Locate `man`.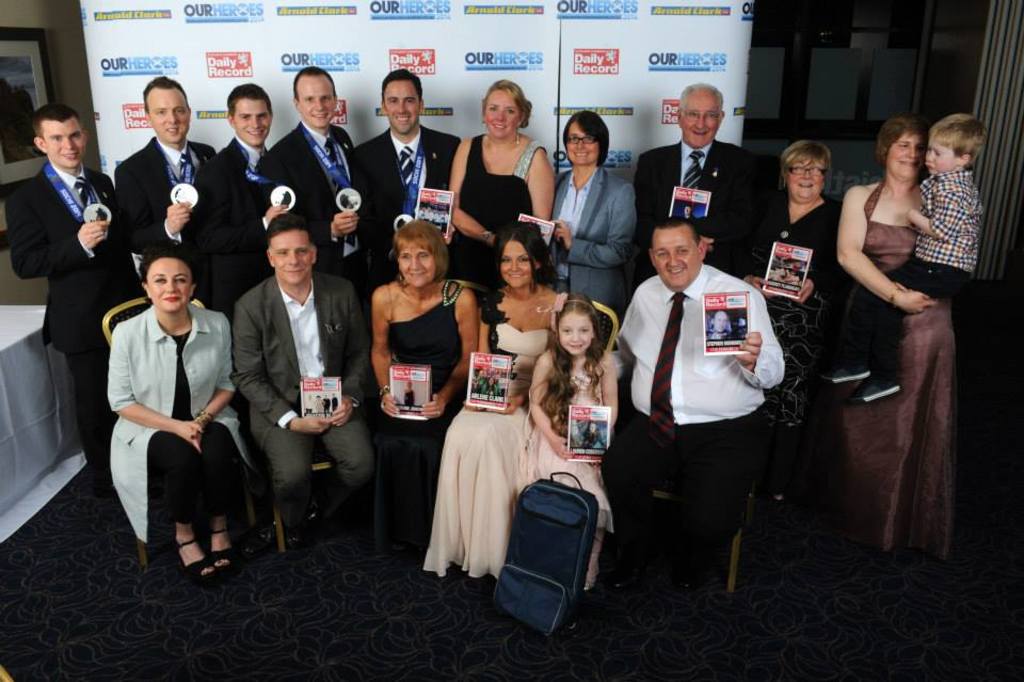
Bounding box: detection(618, 191, 800, 593).
